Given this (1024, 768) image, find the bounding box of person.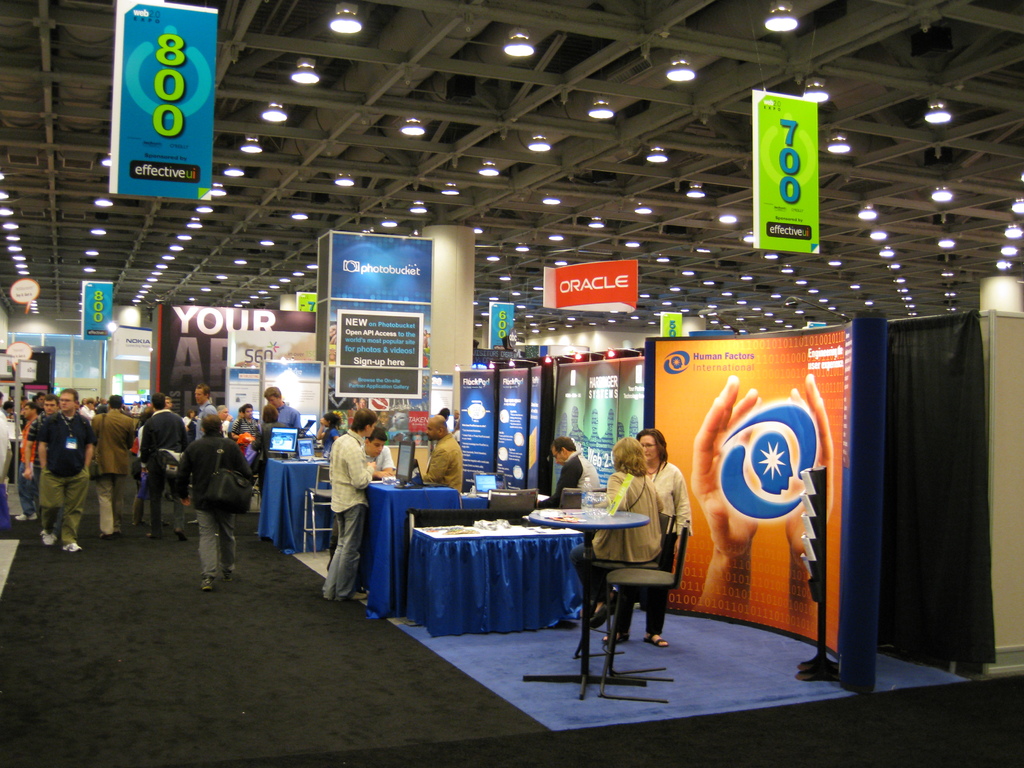
detection(532, 445, 600, 512).
